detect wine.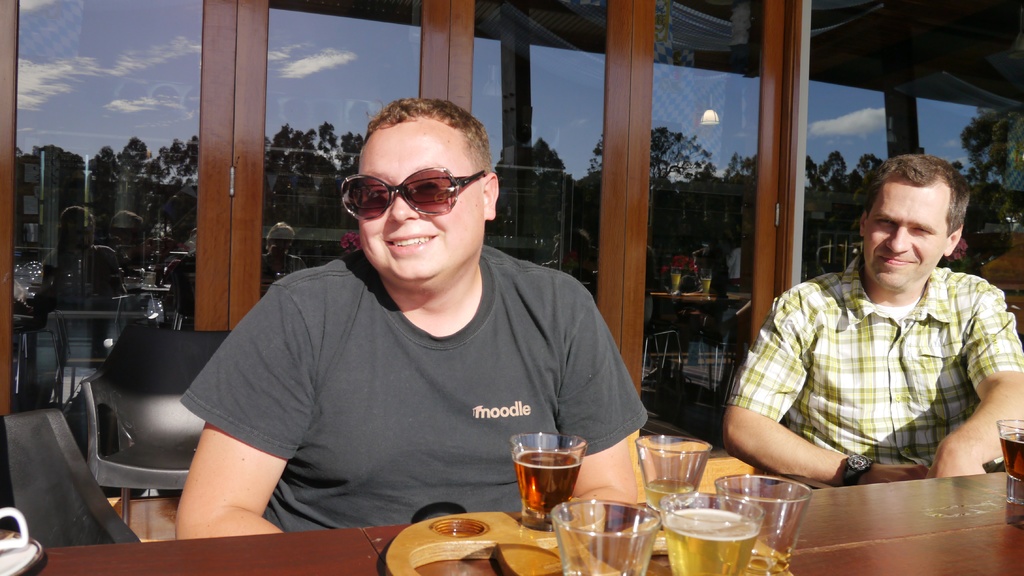
Detected at <region>663, 506, 760, 575</region>.
